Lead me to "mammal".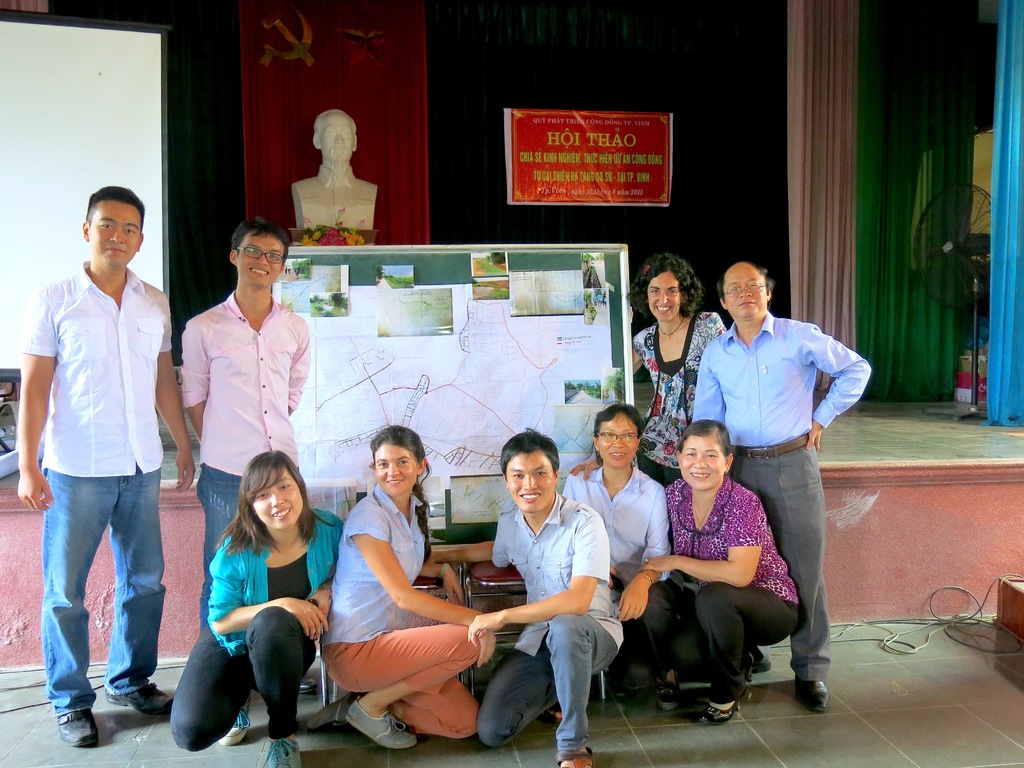
Lead to x1=168, y1=446, x2=344, y2=767.
